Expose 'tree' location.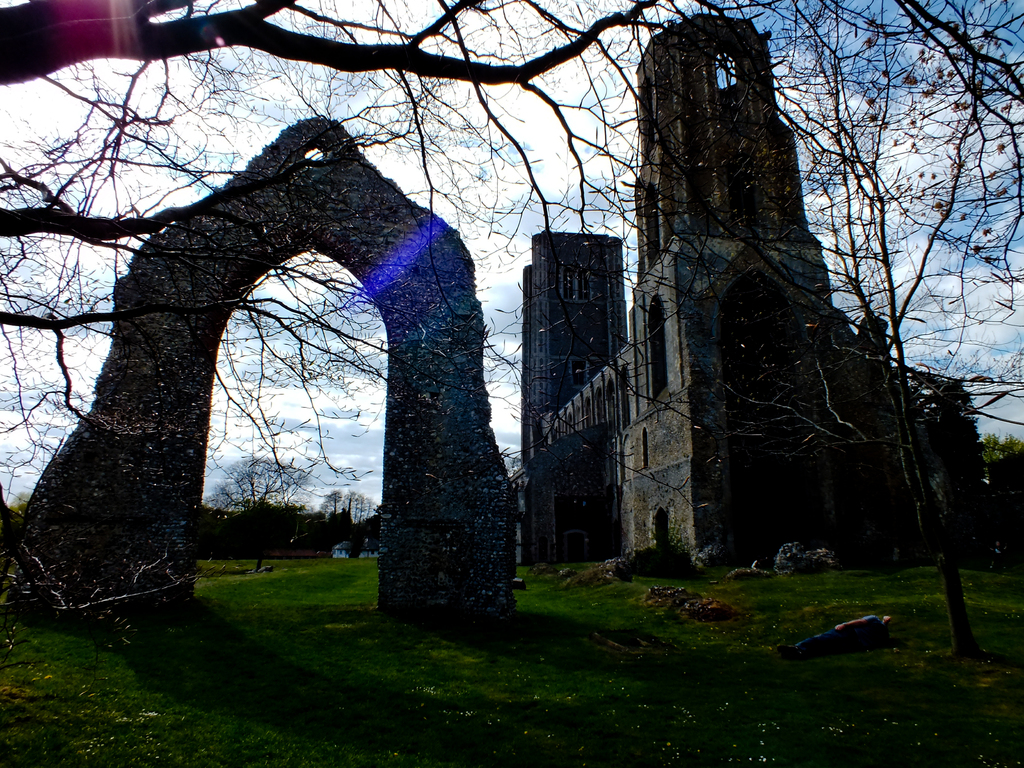
Exposed at region(300, 484, 384, 557).
